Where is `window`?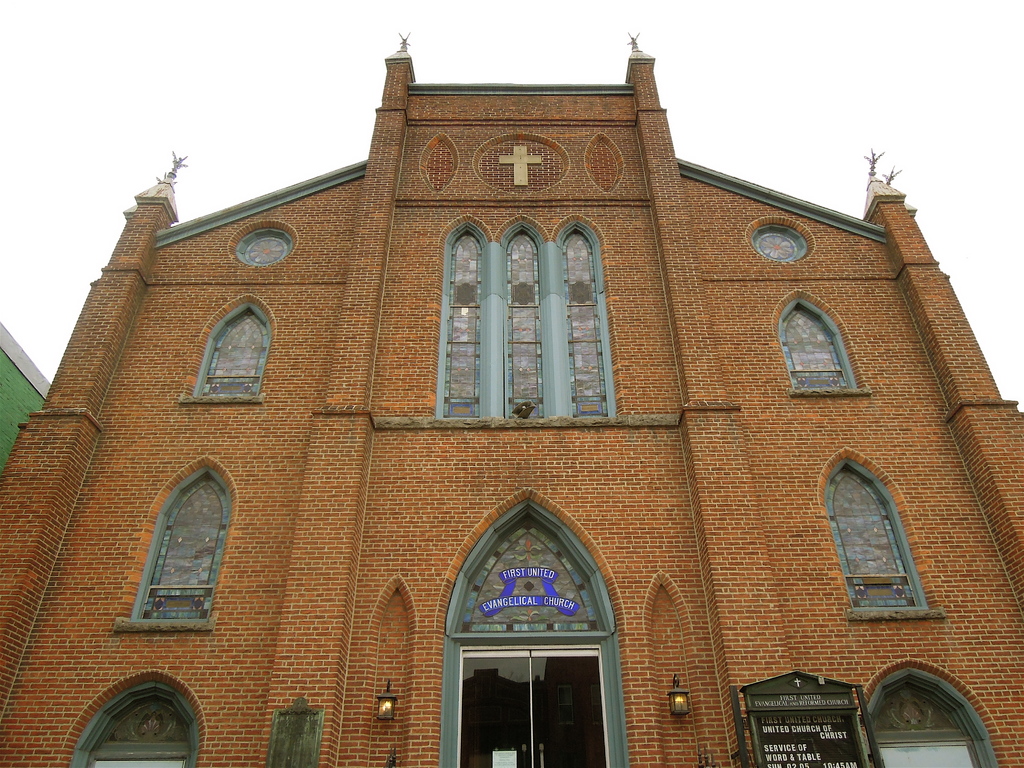
{"left": 236, "top": 227, "right": 294, "bottom": 268}.
